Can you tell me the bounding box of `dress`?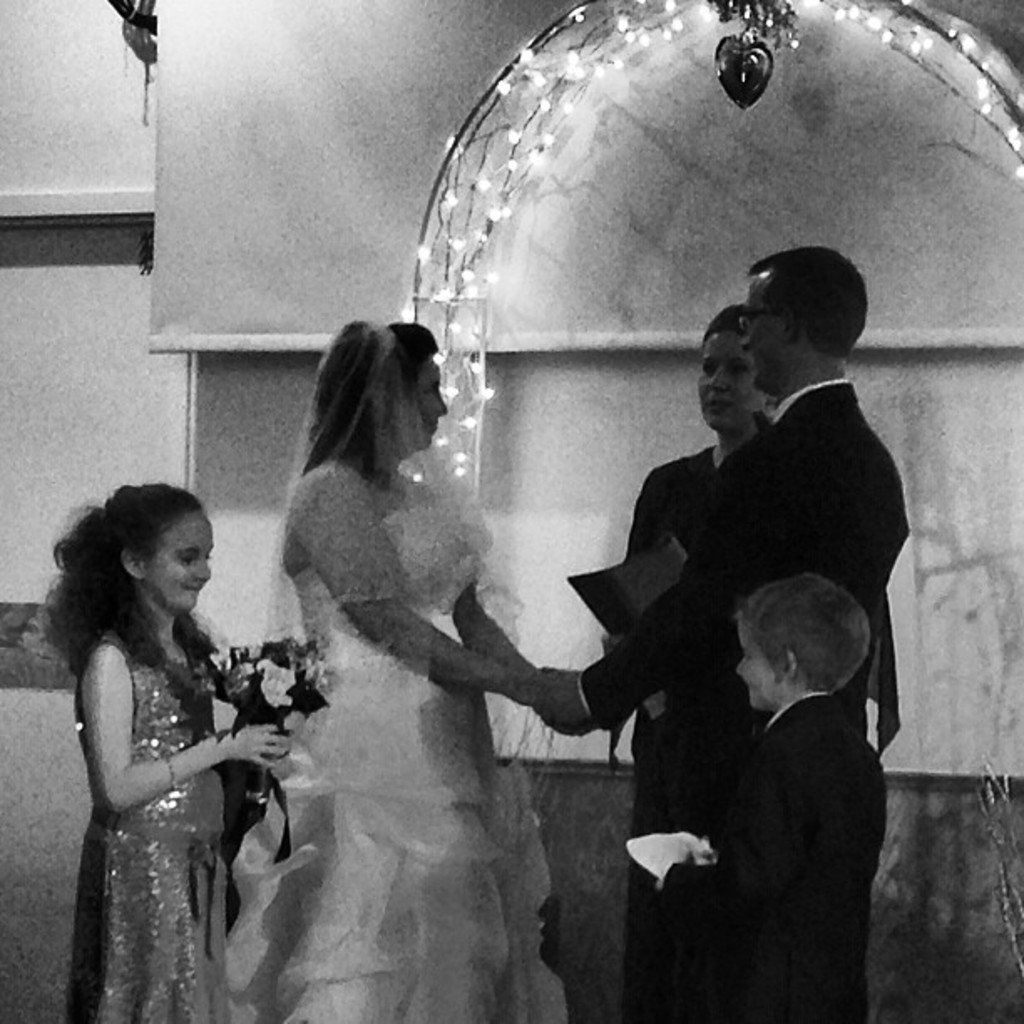
bbox=[226, 502, 569, 1022].
